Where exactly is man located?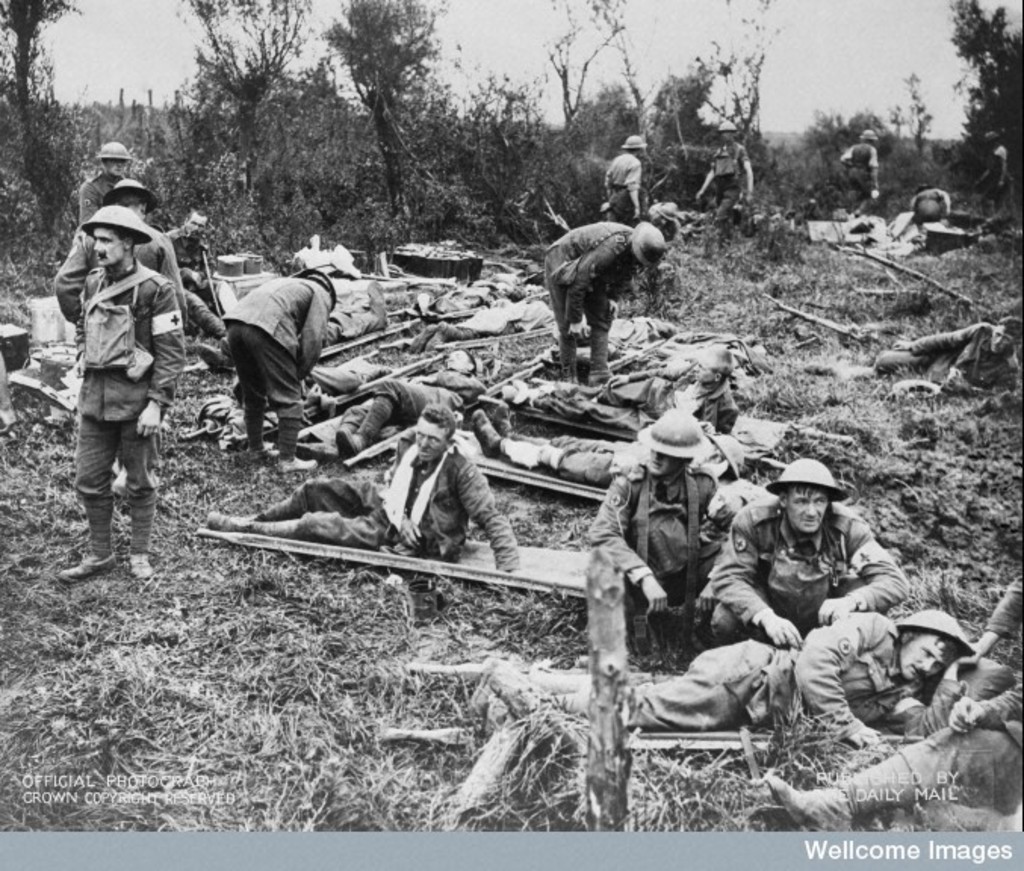
Its bounding box is left=213, top=396, right=520, bottom=590.
